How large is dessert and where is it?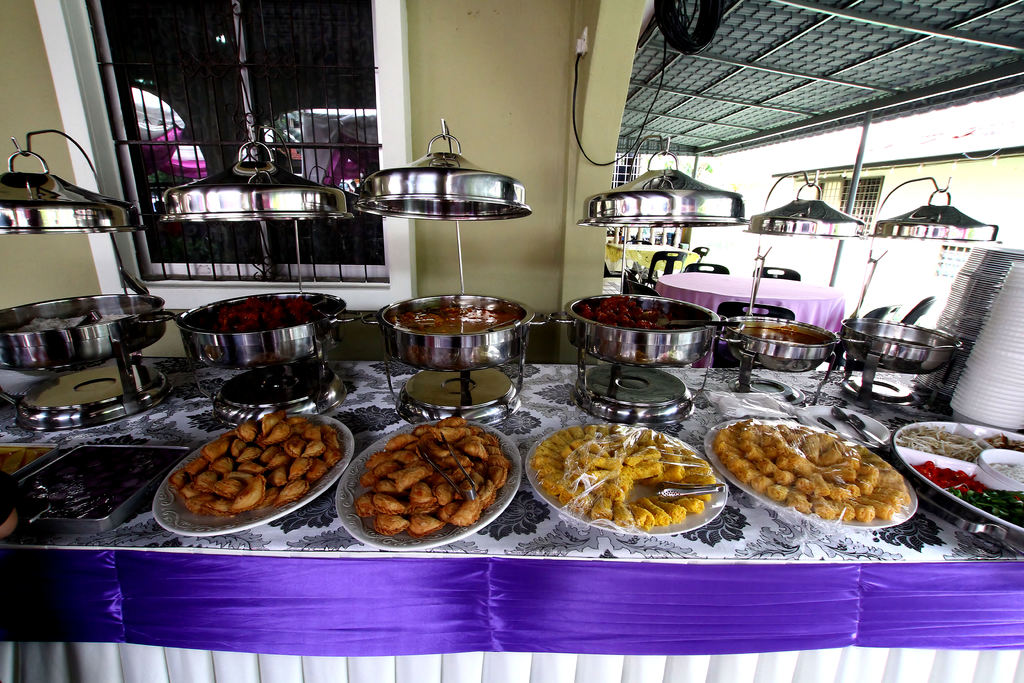
Bounding box: rect(541, 425, 713, 533).
